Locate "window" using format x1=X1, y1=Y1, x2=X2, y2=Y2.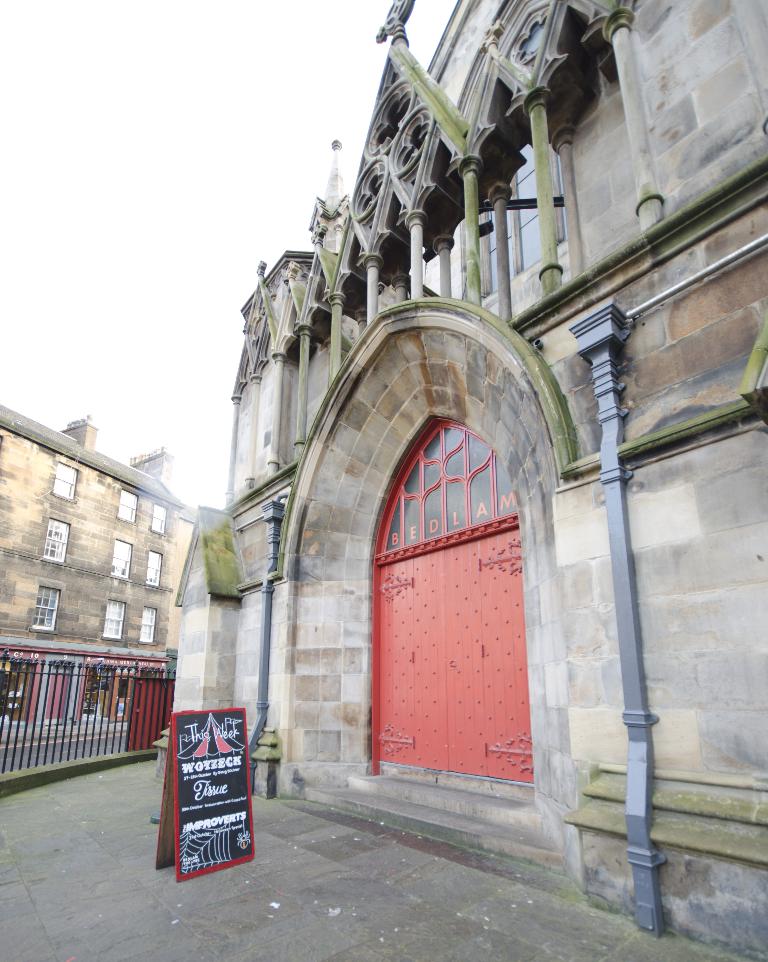
x1=155, y1=500, x2=163, y2=533.
